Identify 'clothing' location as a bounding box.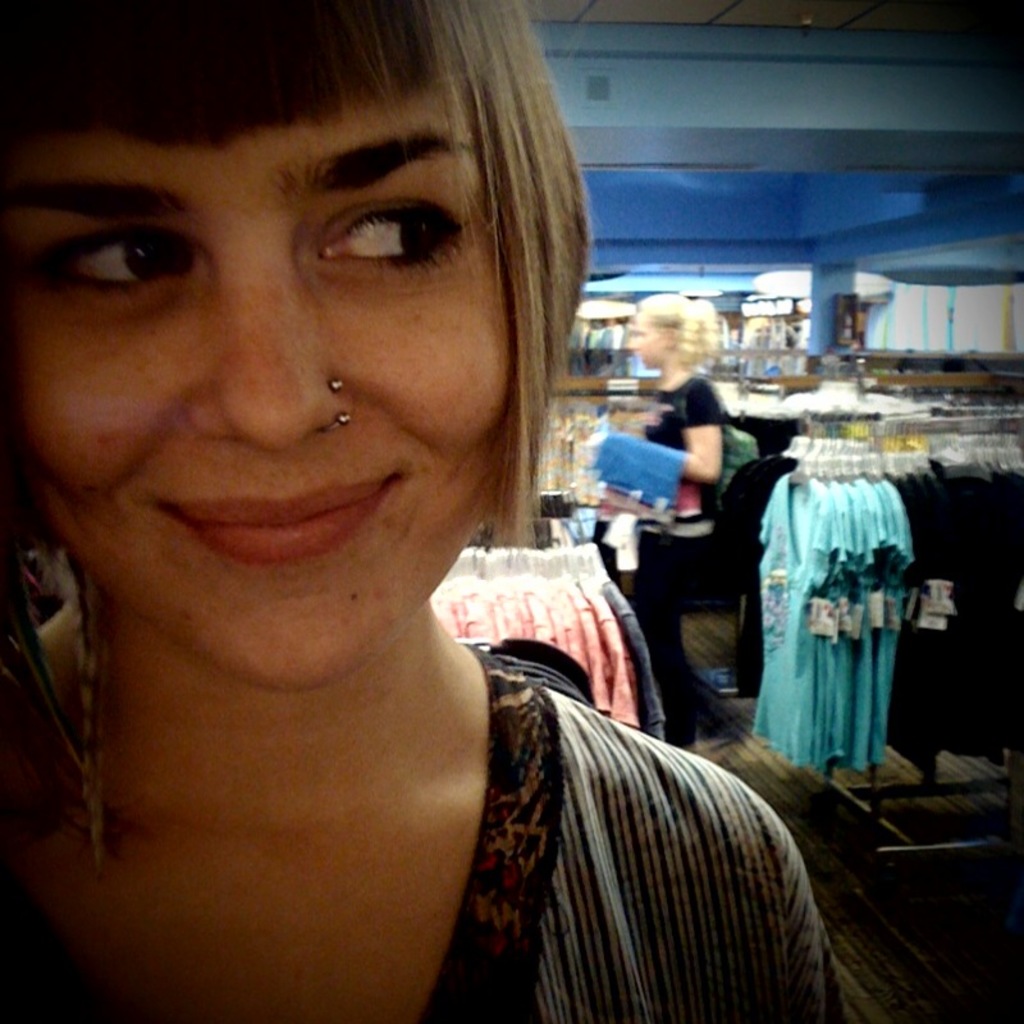
left=0, top=636, right=846, bottom=1023.
